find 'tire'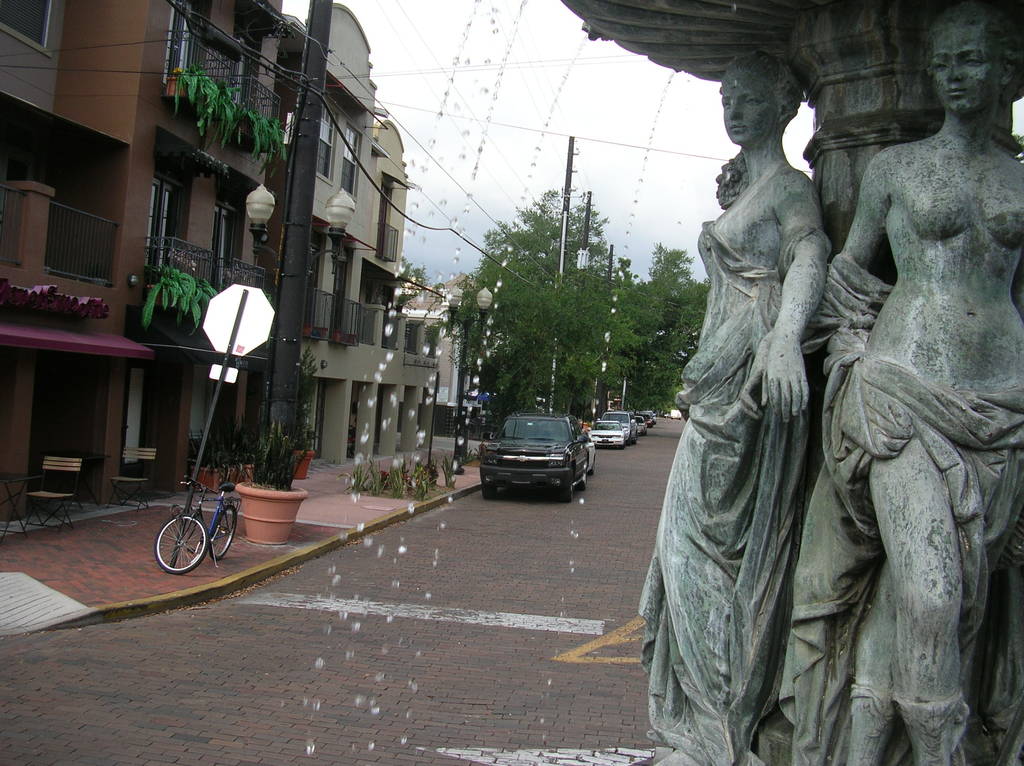
crop(577, 472, 586, 491)
